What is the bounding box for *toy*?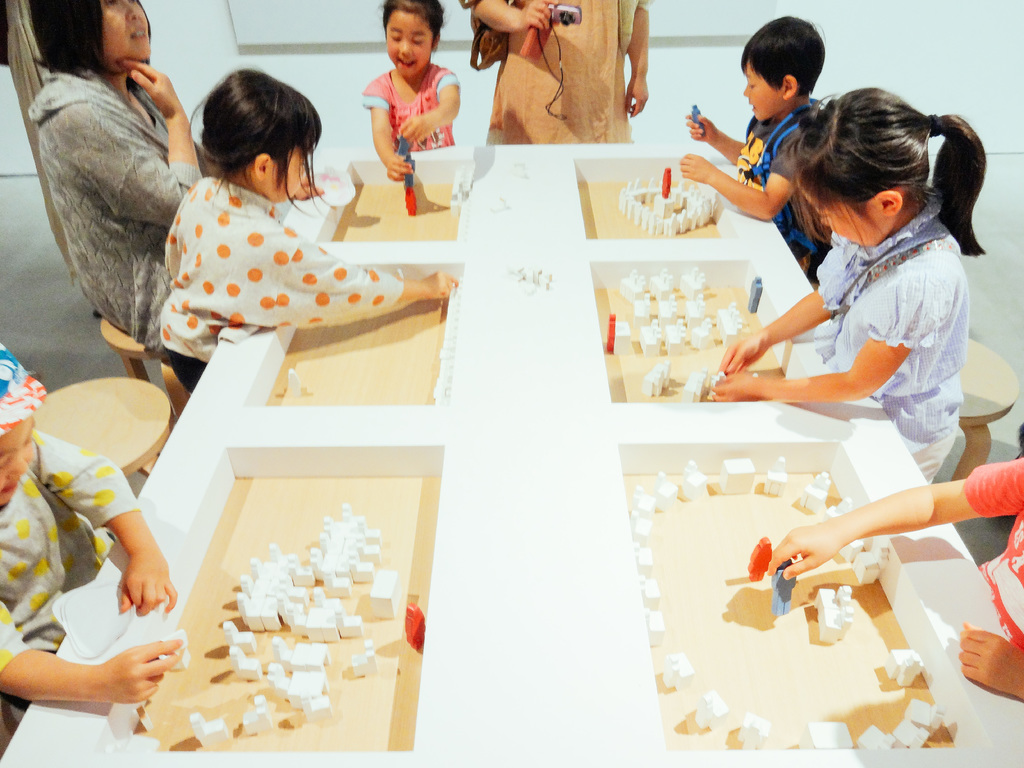
bbox=[612, 319, 630, 352].
